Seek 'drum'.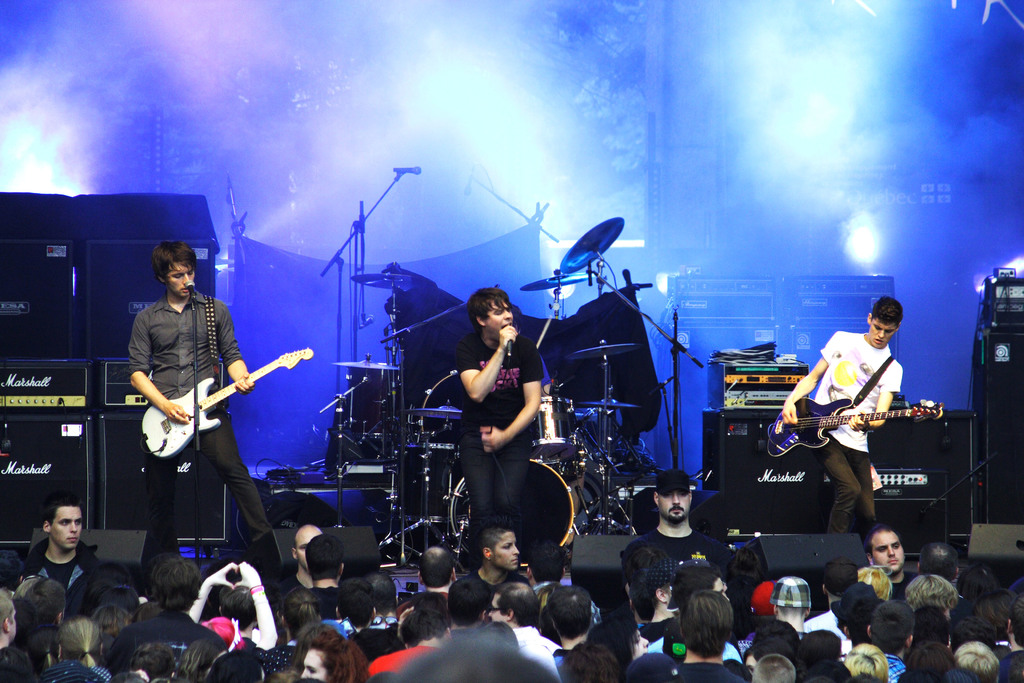
select_region(401, 432, 458, 525).
